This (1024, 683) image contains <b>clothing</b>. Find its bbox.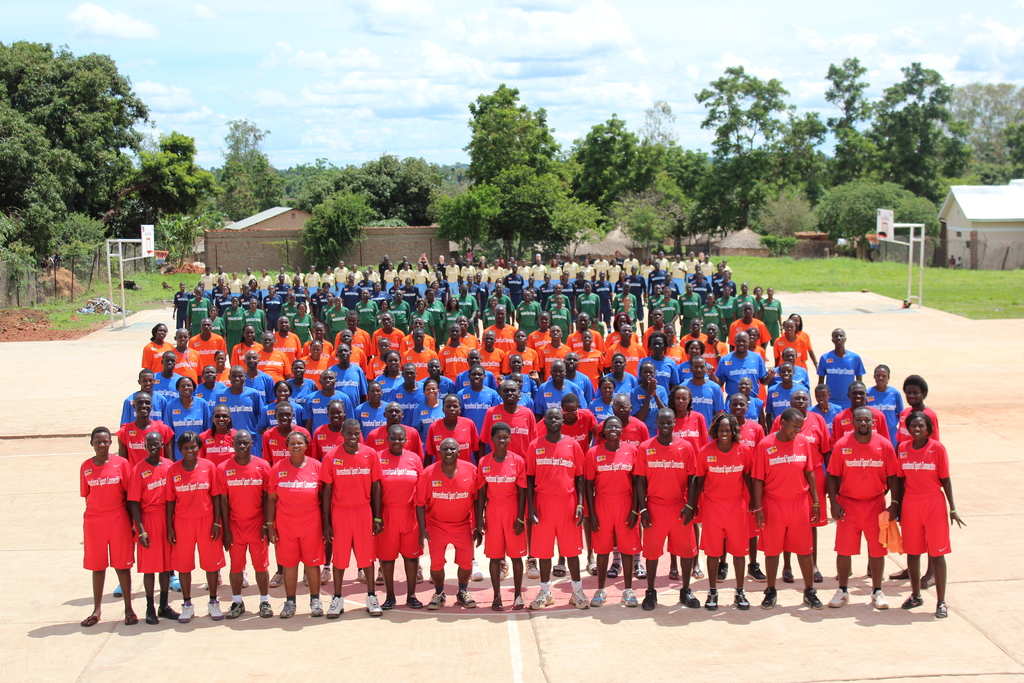
box(762, 407, 833, 503).
